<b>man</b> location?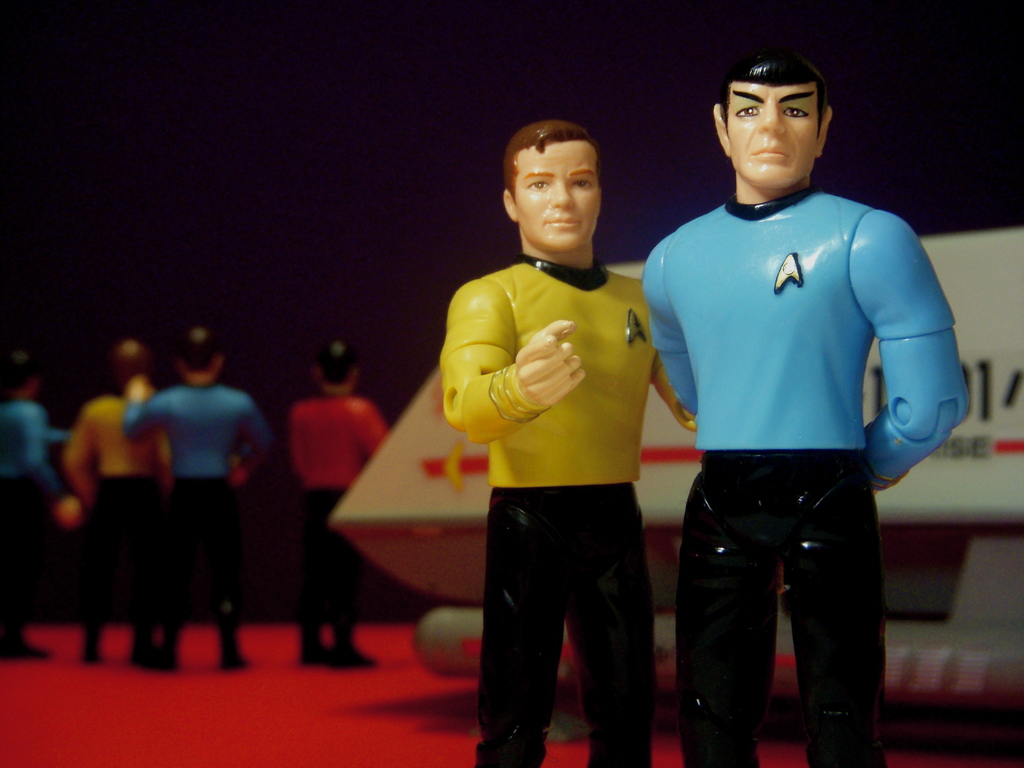
[121,303,273,663]
